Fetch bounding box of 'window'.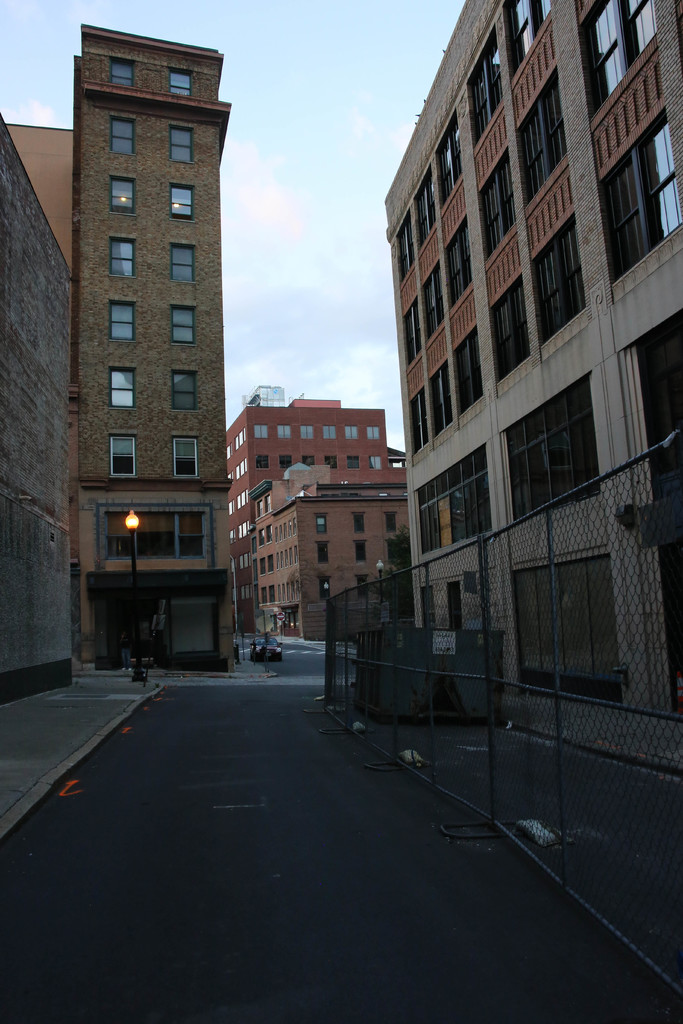
Bbox: 430,364,455,435.
